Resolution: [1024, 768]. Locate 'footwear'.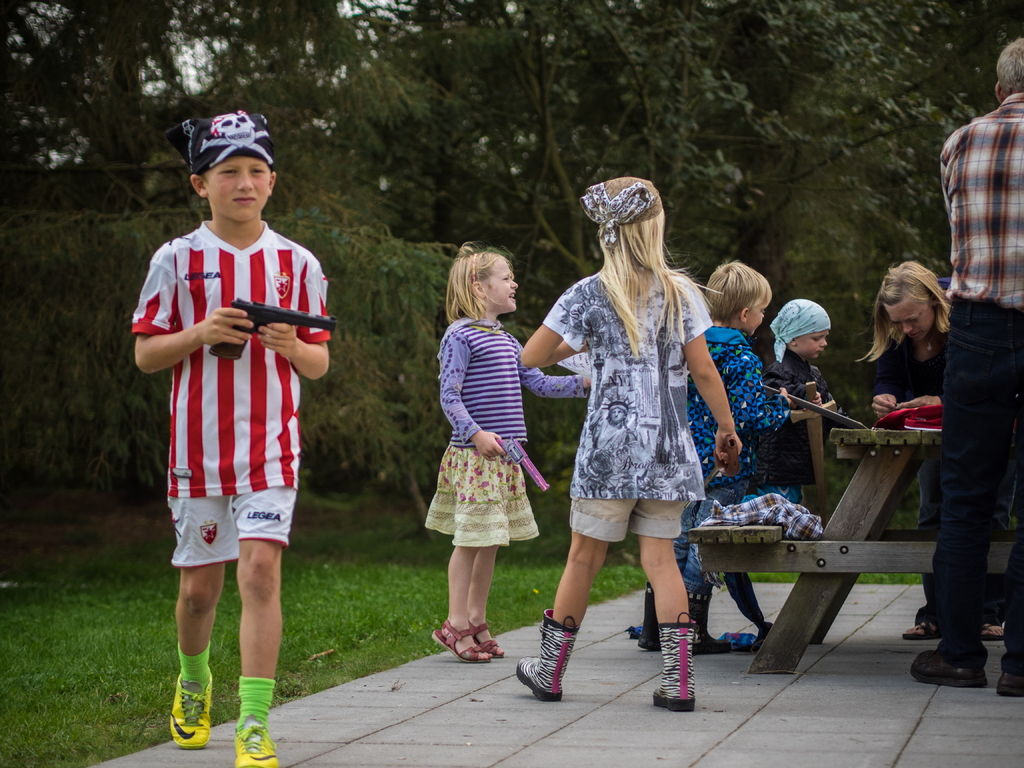
pyautogui.locateOnScreen(236, 712, 276, 767).
